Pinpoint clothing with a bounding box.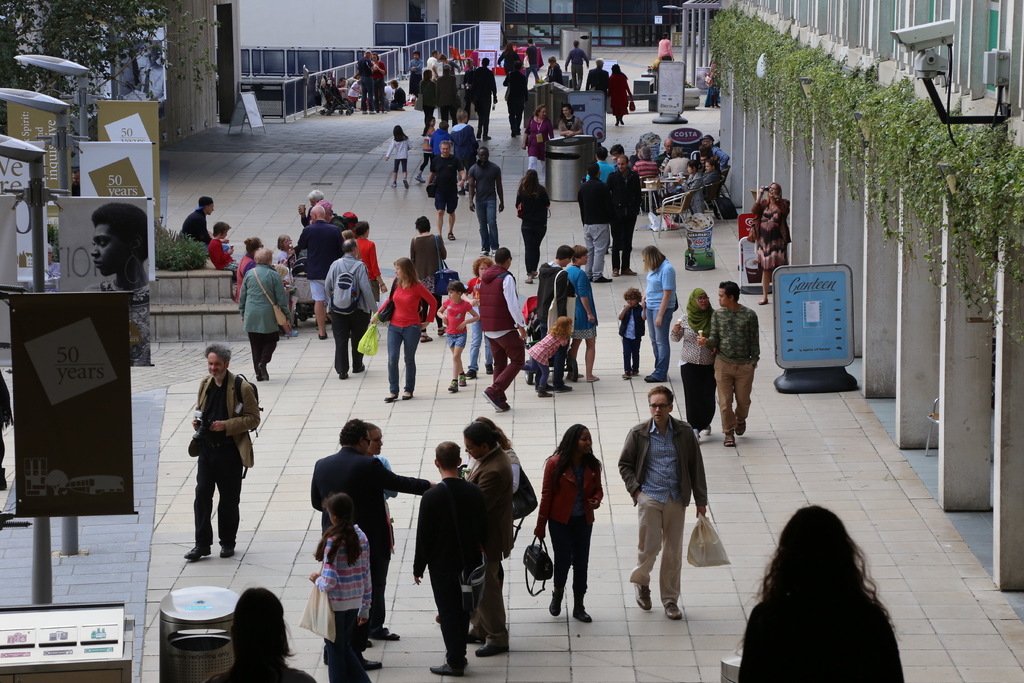
box=[753, 197, 791, 278].
